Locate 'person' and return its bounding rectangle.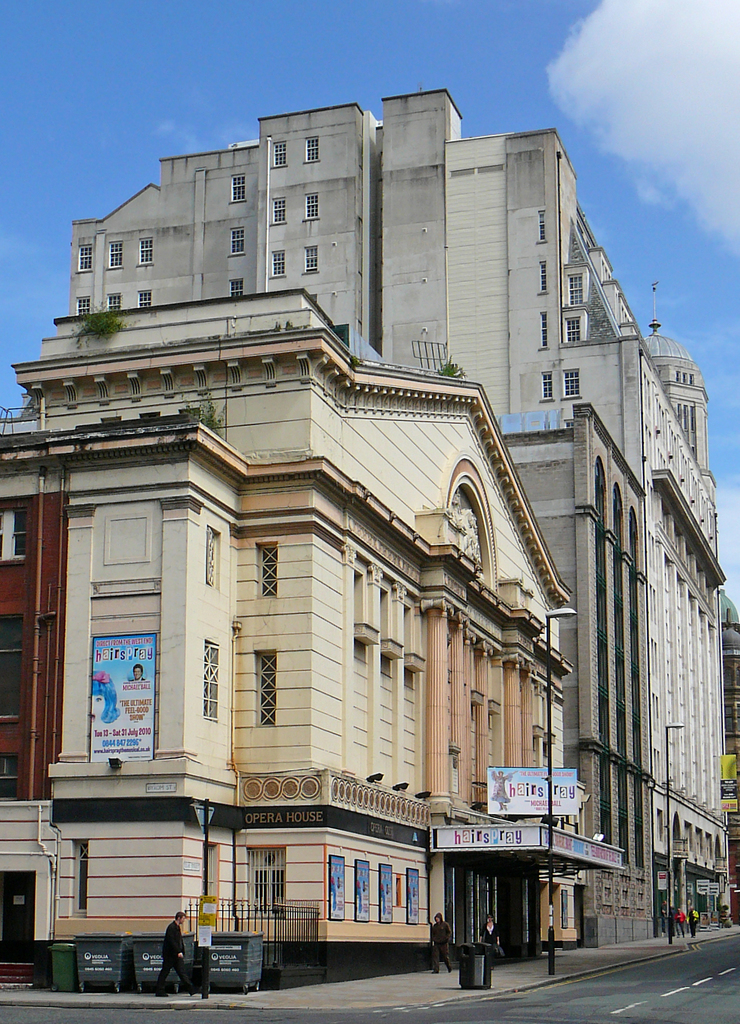
<region>147, 911, 198, 996</region>.
